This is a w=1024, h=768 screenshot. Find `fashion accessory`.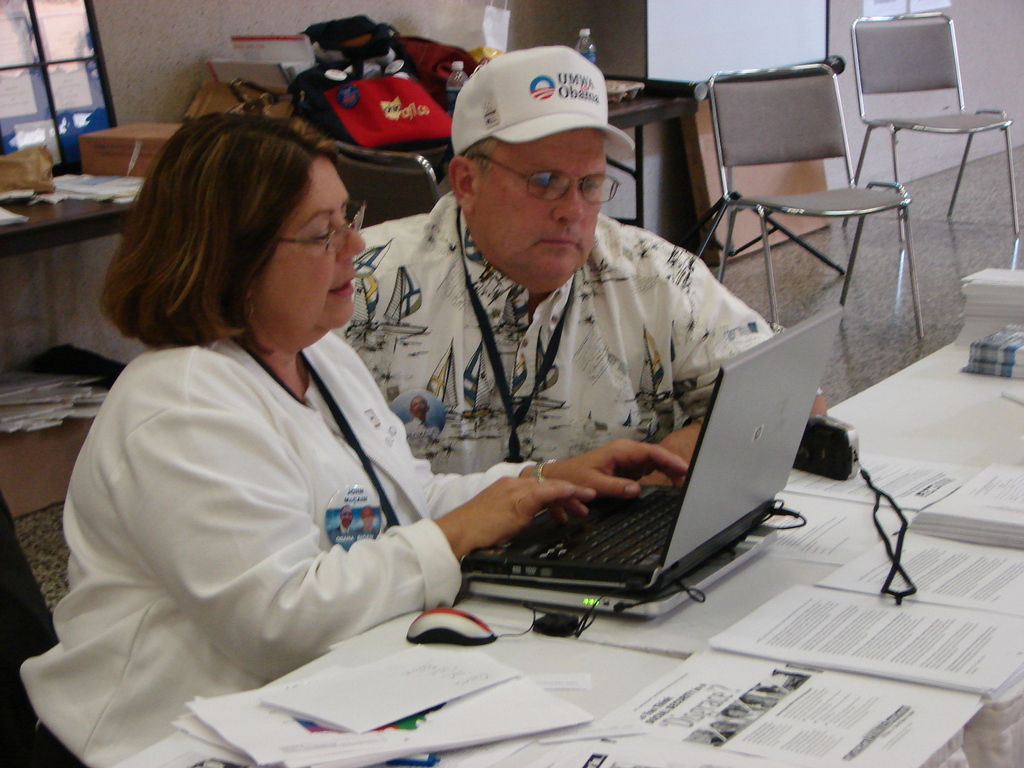
Bounding box: Rect(531, 452, 559, 477).
